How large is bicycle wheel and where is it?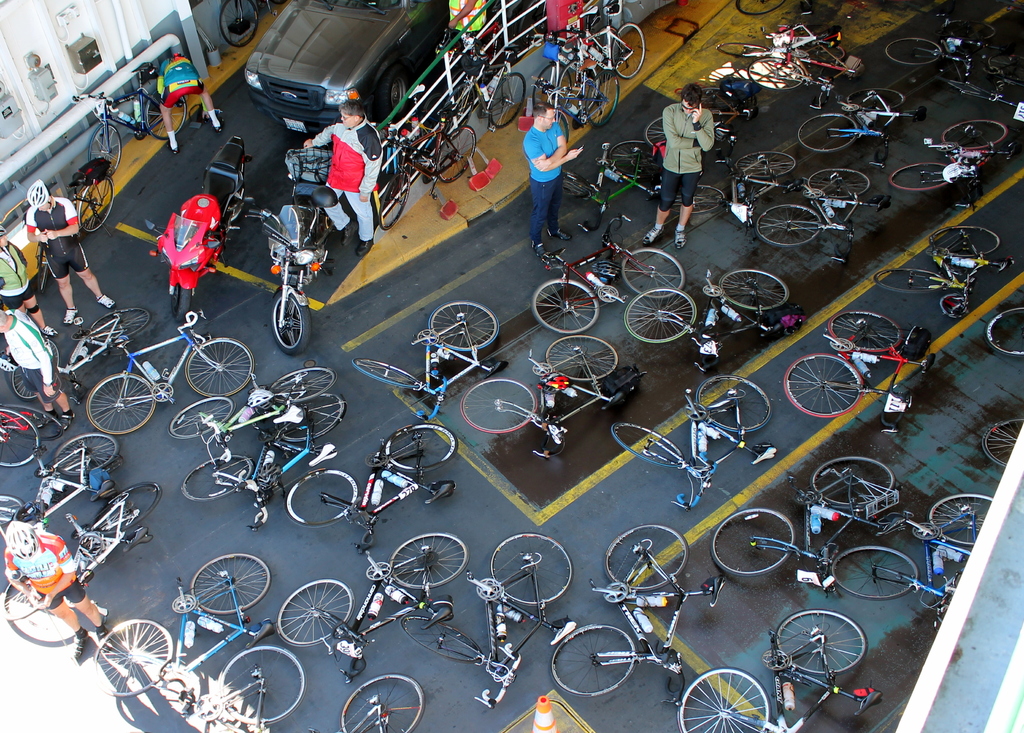
Bounding box: left=612, top=417, right=660, bottom=446.
